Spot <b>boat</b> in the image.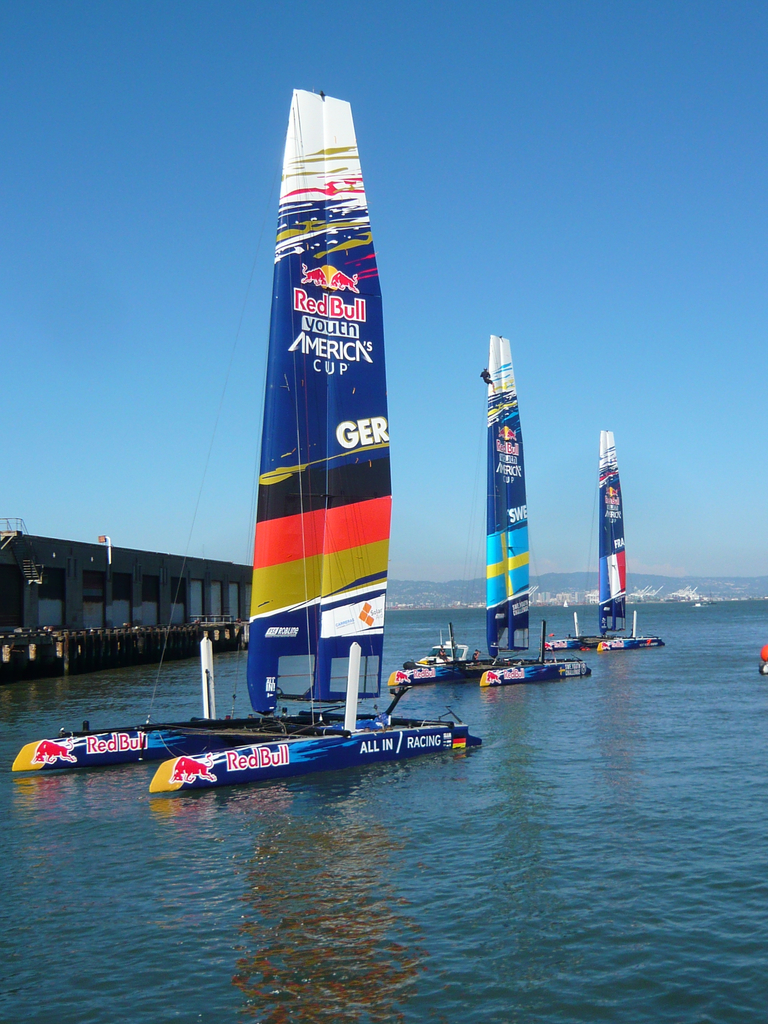
<b>boat</b> found at rect(755, 643, 767, 675).
